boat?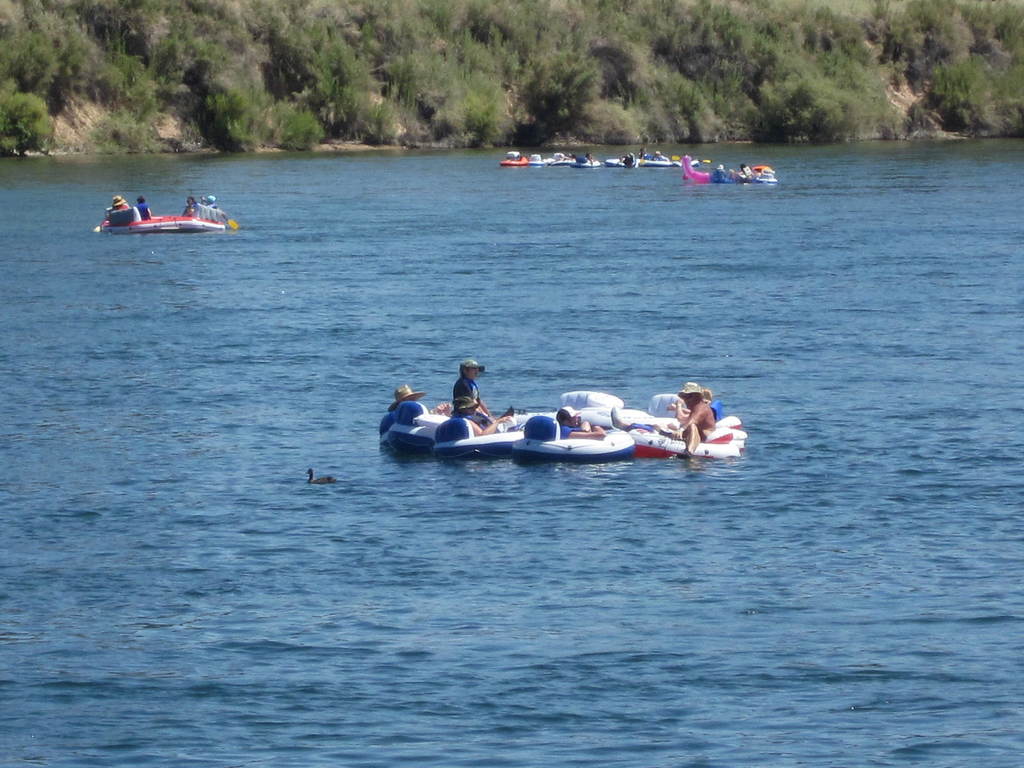
select_region(95, 218, 226, 233)
